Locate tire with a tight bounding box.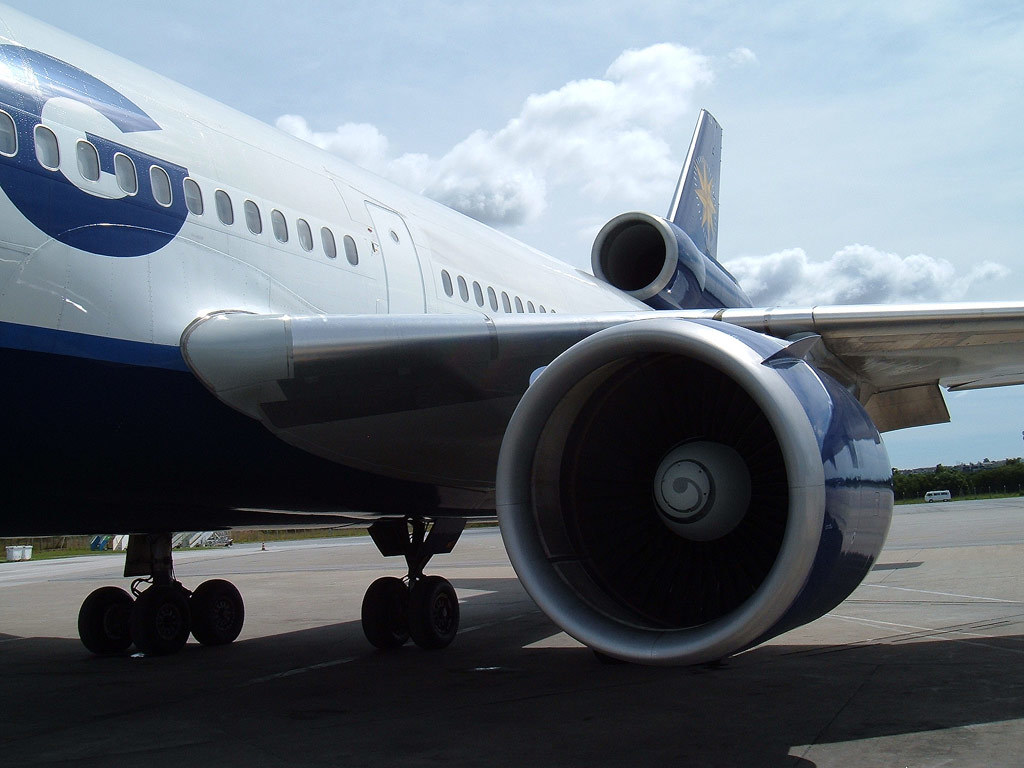
(left=412, top=576, right=466, bottom=653).
